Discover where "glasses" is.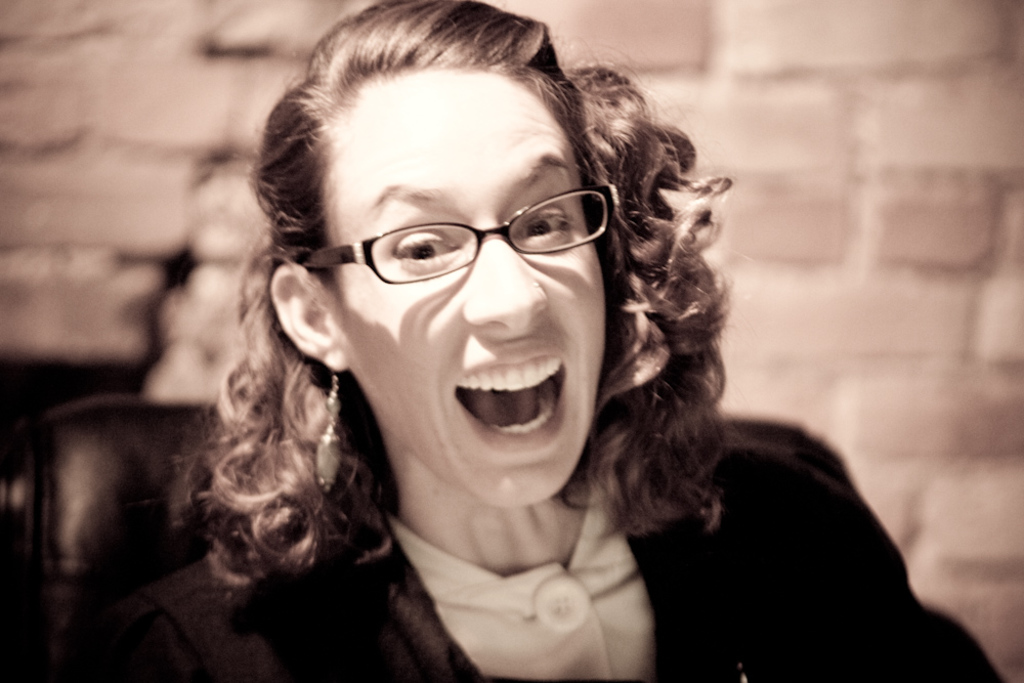
Discovered at detection(299, 176, 627, 288).
